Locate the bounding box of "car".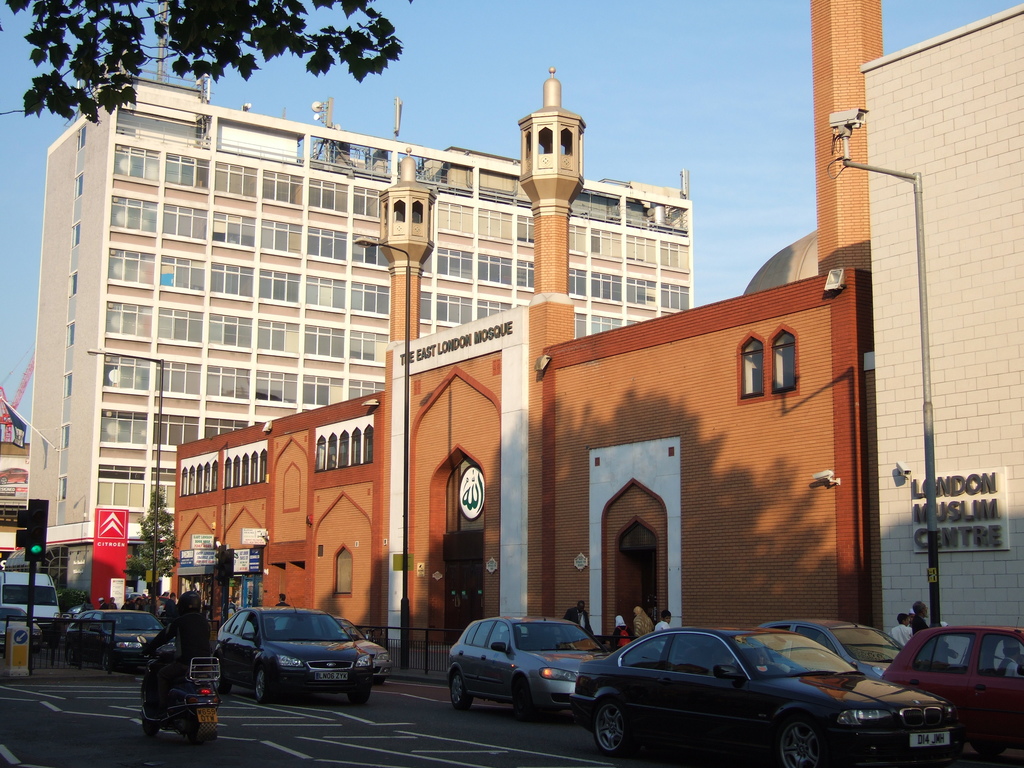
Bounding box: (x1=309, y1=615, x2=391, y2=685).
